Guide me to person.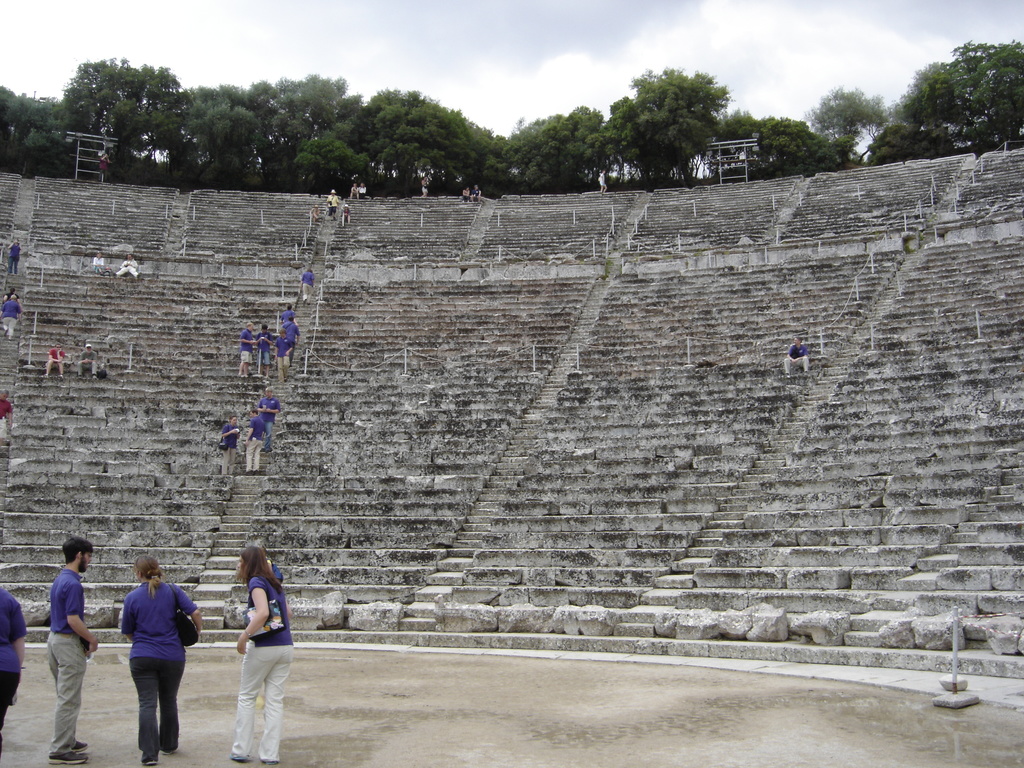
Guidance: 93/254/103/276.
